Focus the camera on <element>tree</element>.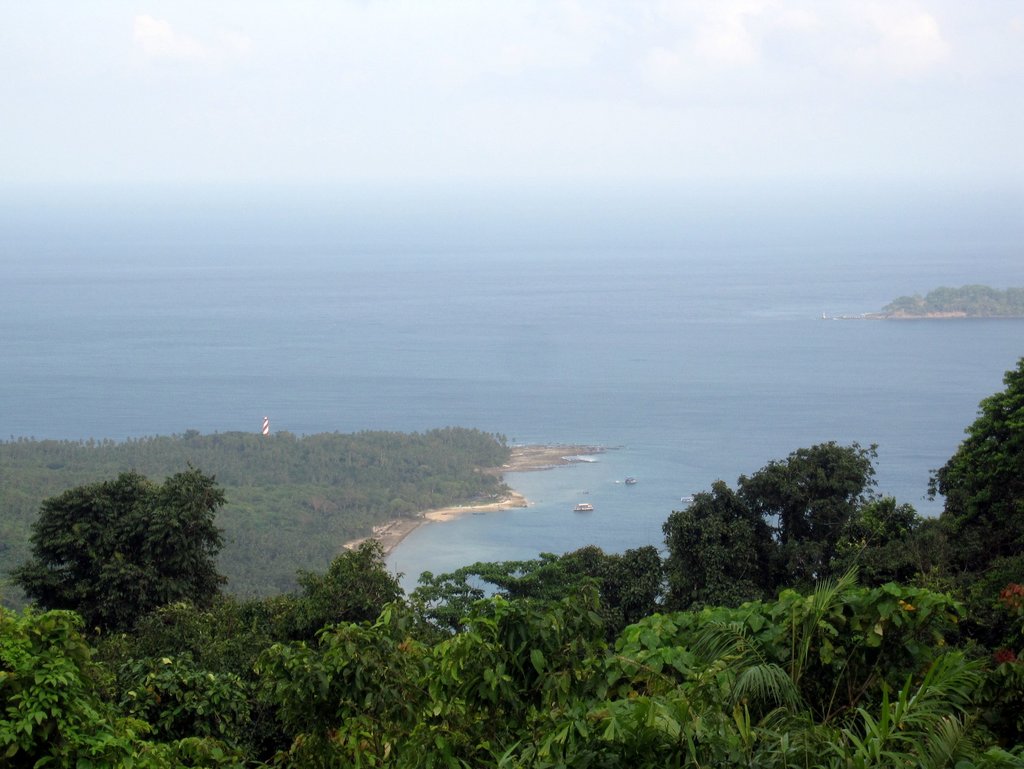
Focus region: {"x1": 637, "y1": 430, "x2": 916, "y2": 629}.
